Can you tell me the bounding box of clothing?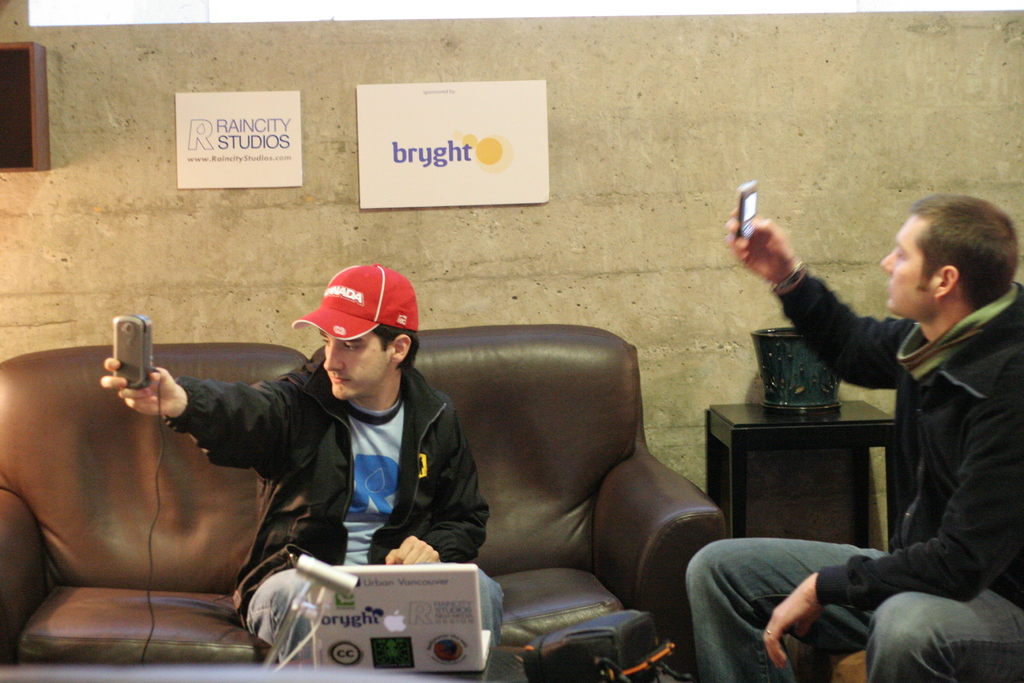
bbox=(148, 358, 507, 682).
